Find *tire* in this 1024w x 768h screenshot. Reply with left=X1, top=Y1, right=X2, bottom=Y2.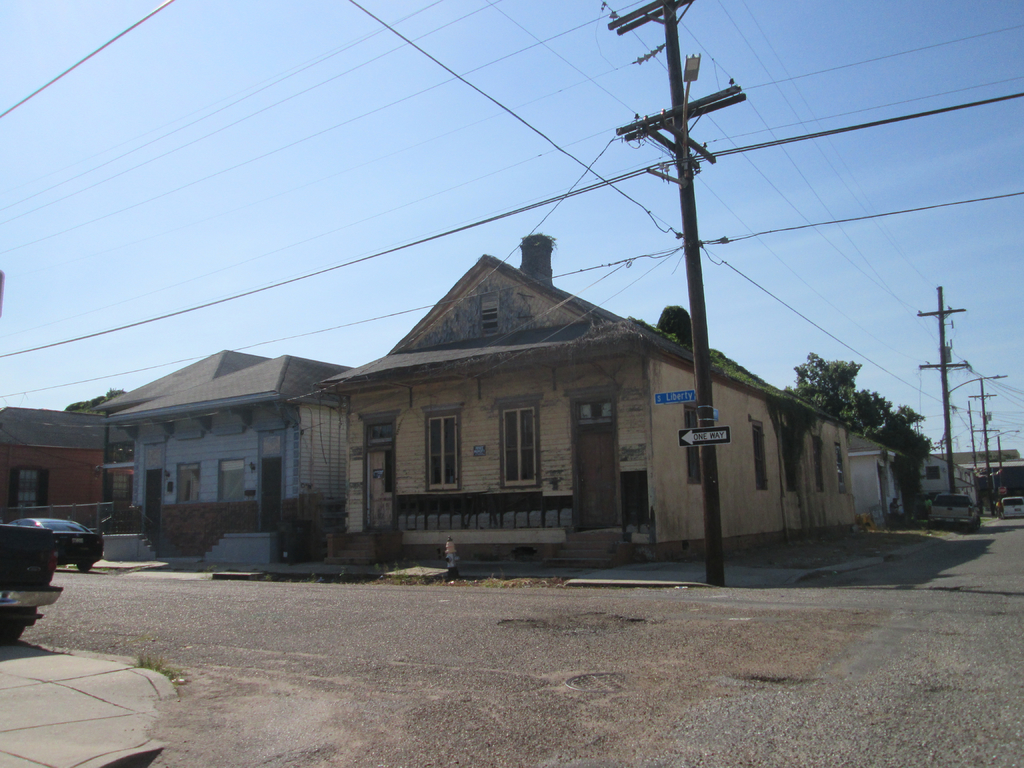
left=975, top=515, right=984, bottom=533.
